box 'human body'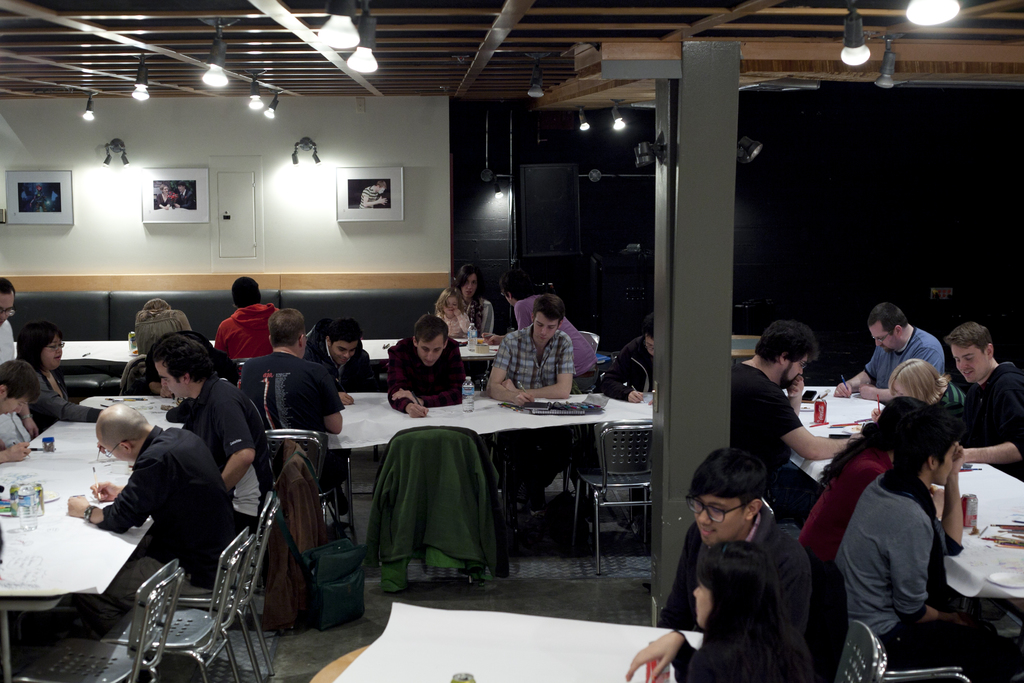
left=385, top=333, right=480, bottom=418
